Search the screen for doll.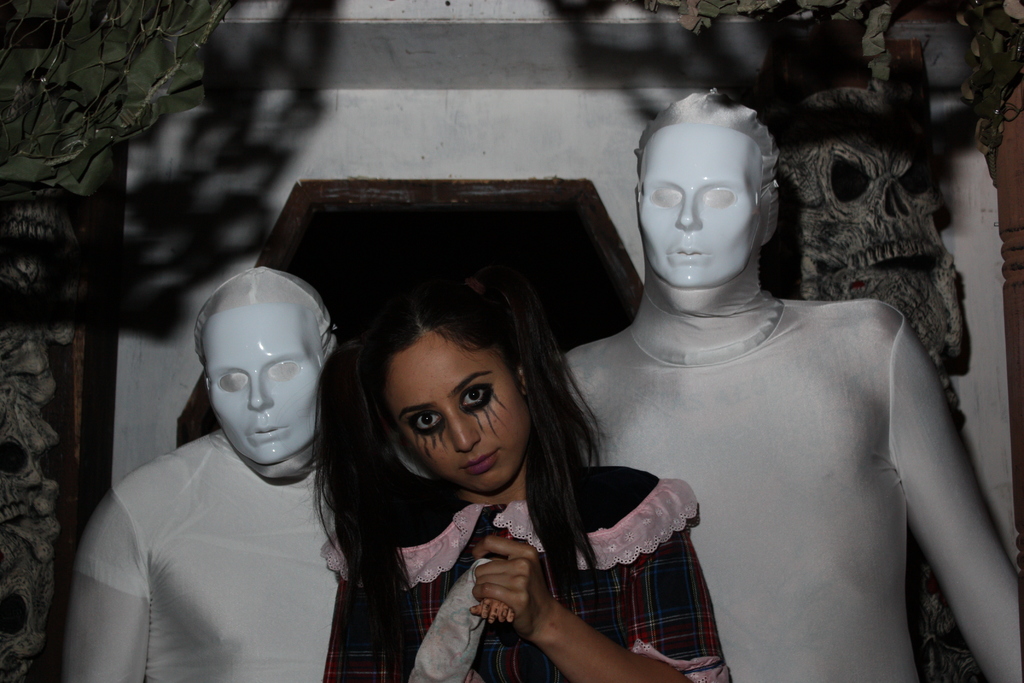
Found at box(538, 74, 971, 675).
